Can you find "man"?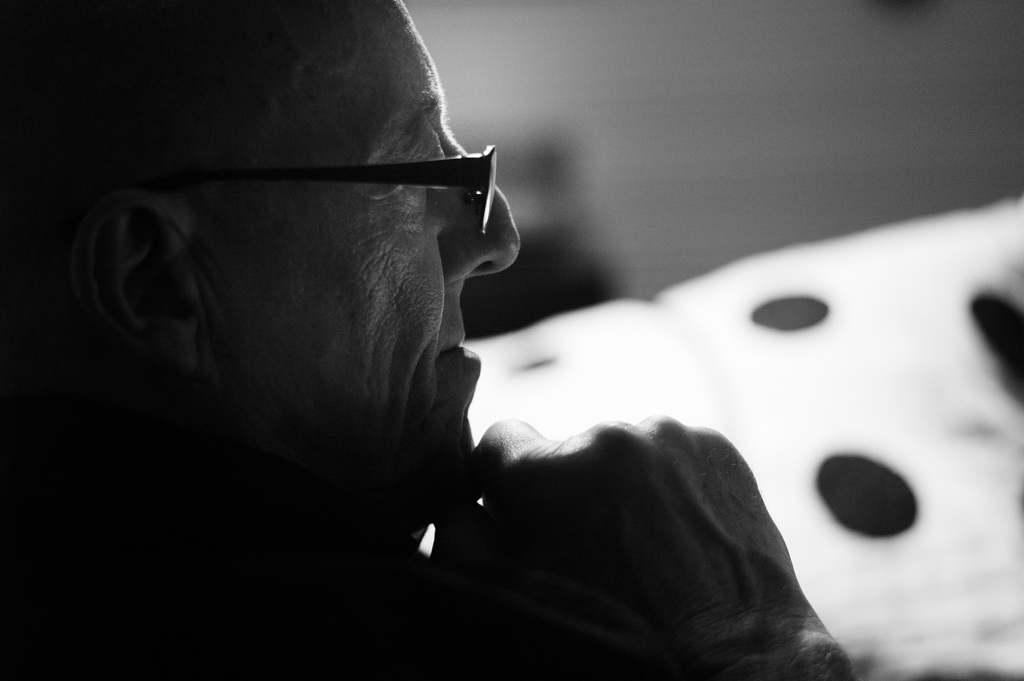
Yes, bounding box: (29, 44, 758, 660).
